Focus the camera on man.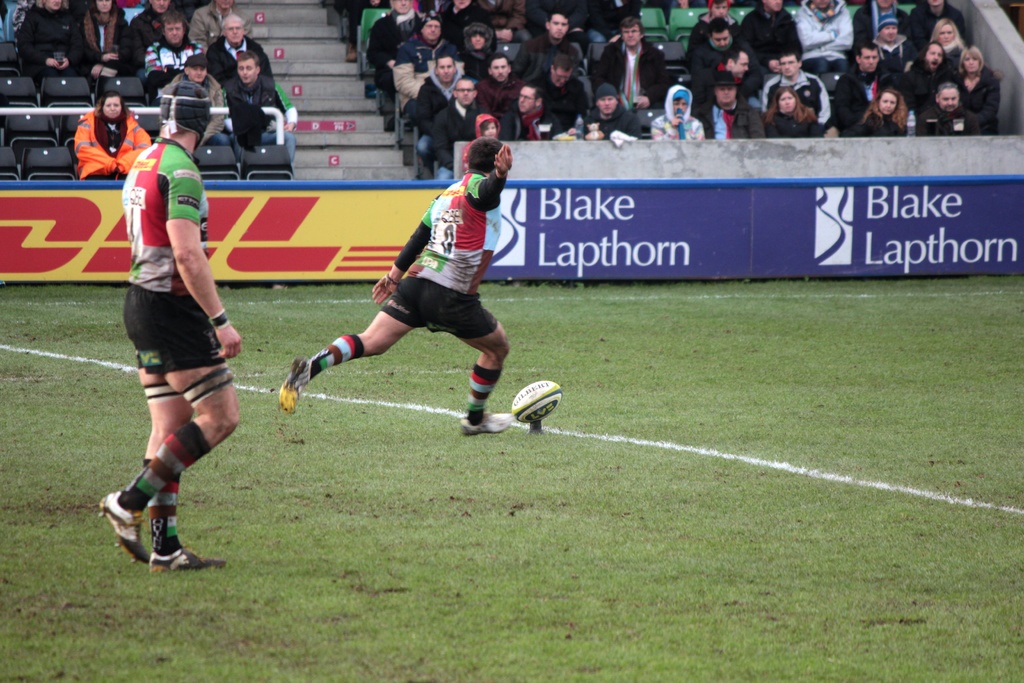
Focus region: box=[145, 13, 205, 103].
